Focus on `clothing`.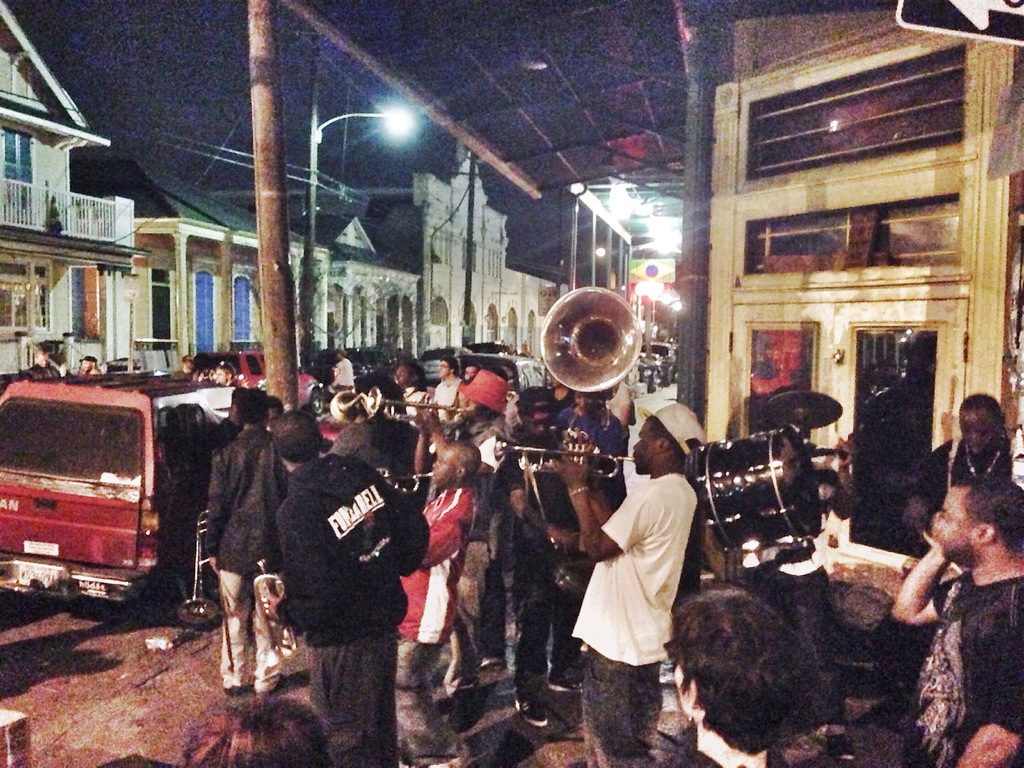
Focused at region(266, 447, 431, 764).
